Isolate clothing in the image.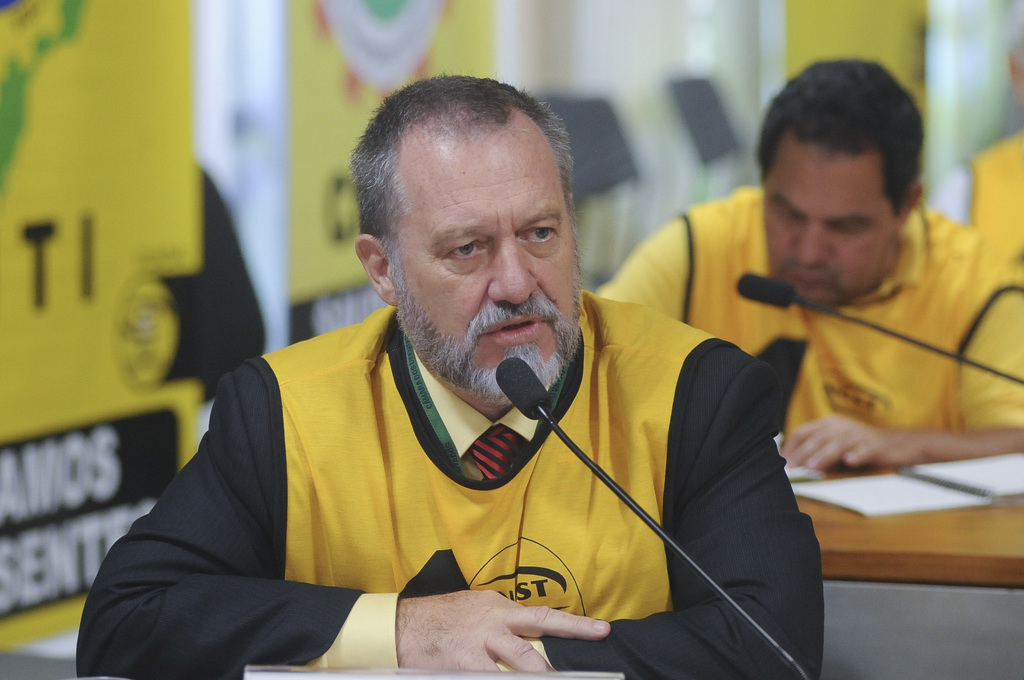
Isolated region: region(70, 286, 820, 679).
